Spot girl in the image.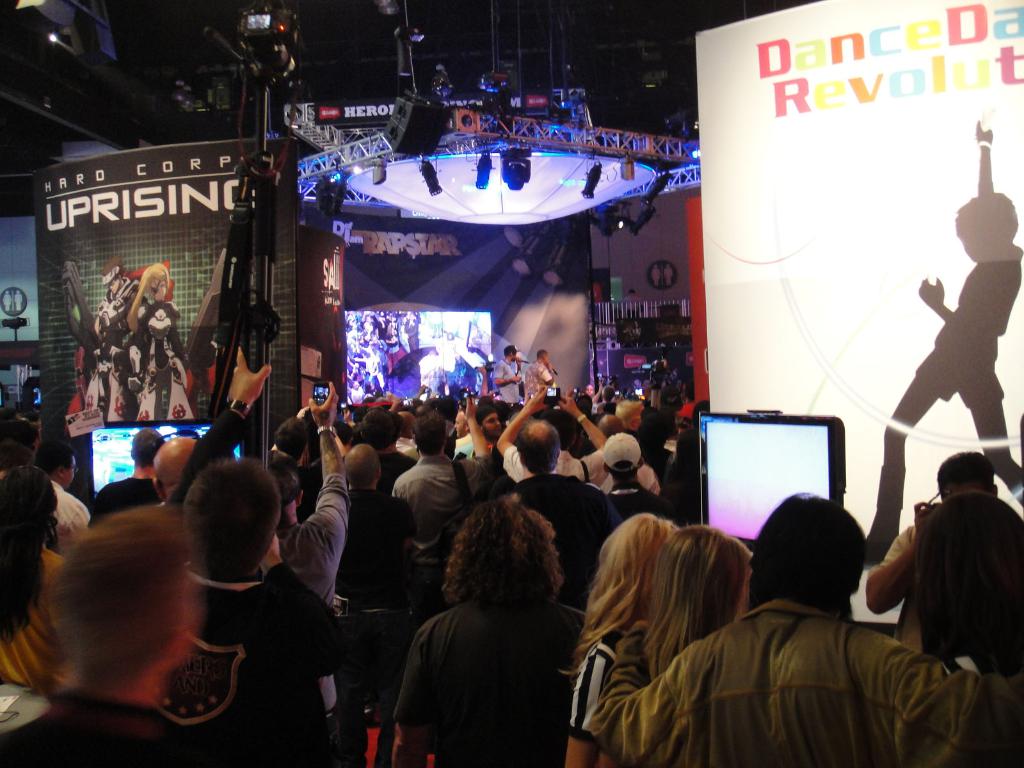
girl found at bbox=(392, 500, 550, 767).
